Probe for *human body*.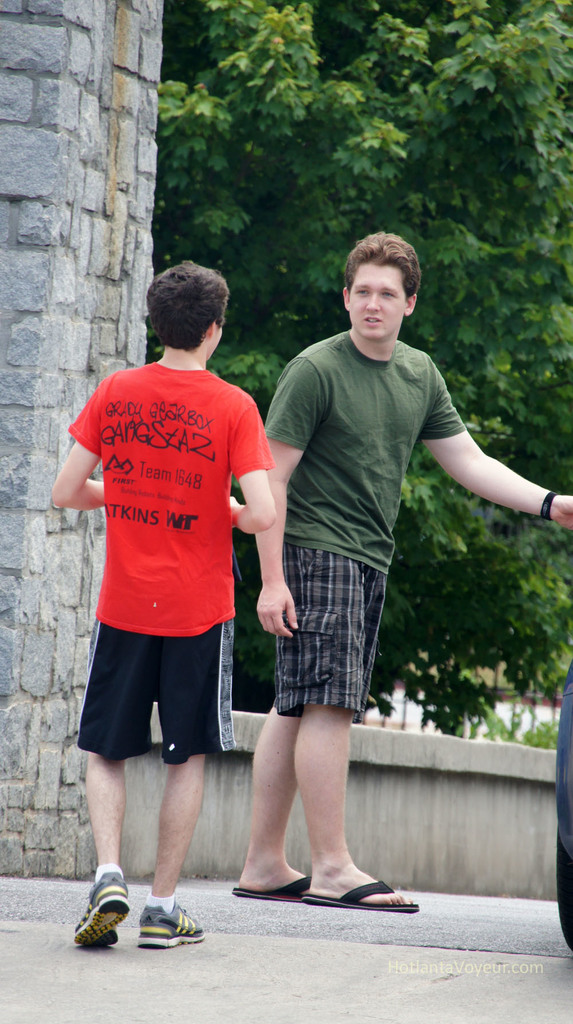
Probe result: {"x1": 65, "y1": 289, "x2": 266, "y2": 932}.
